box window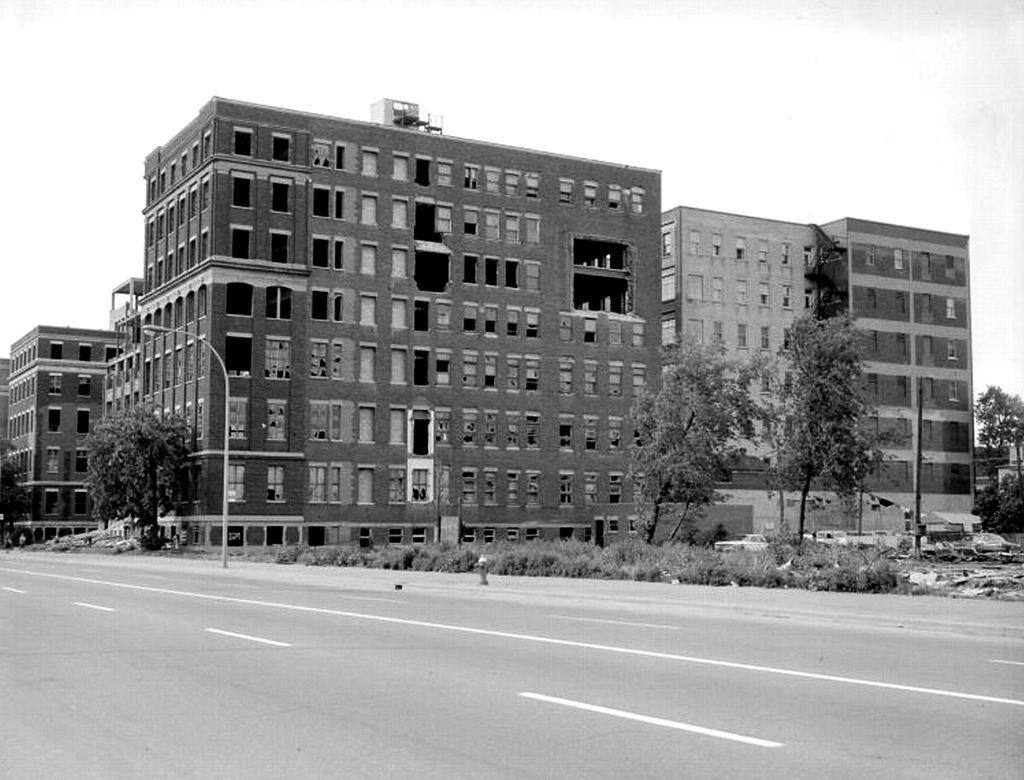
box(46, 374, 64, 400)
